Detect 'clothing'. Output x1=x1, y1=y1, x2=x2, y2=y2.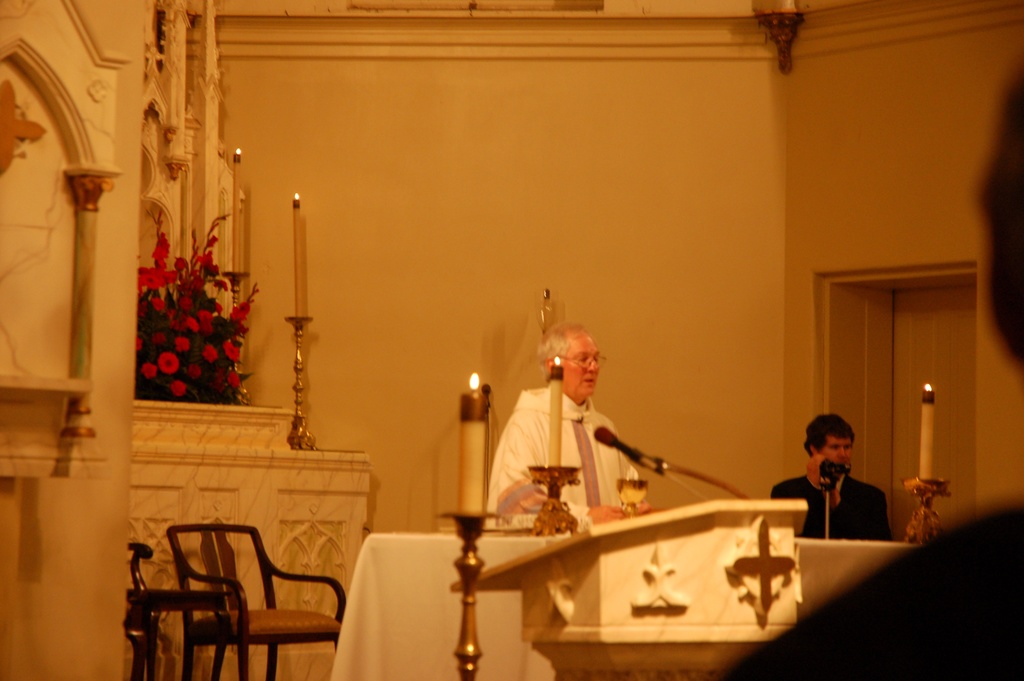
x1=492, y1=382, x2=627, y2=527.
